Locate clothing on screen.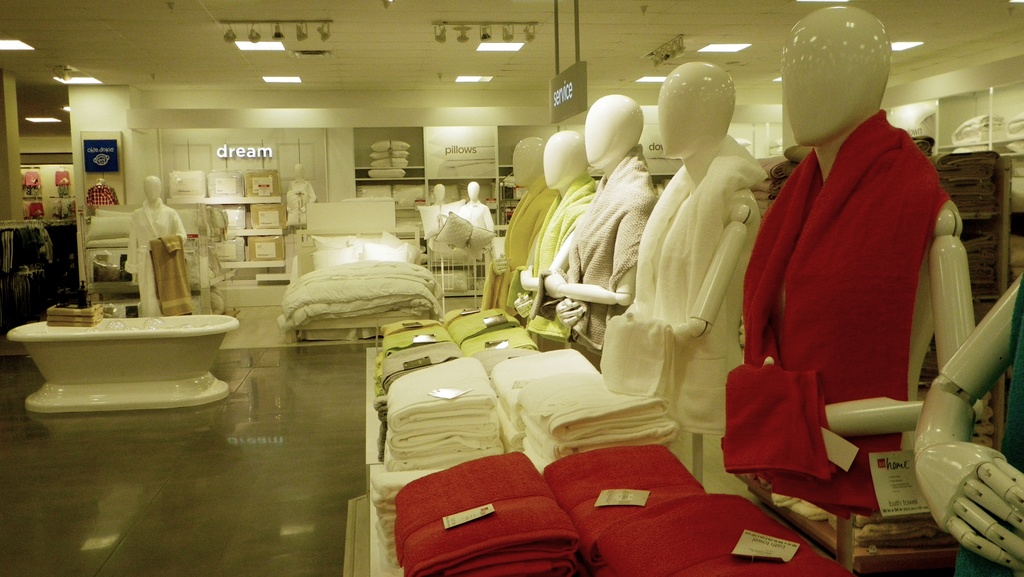
On screen at Rect(420, 195, 454, 241).
